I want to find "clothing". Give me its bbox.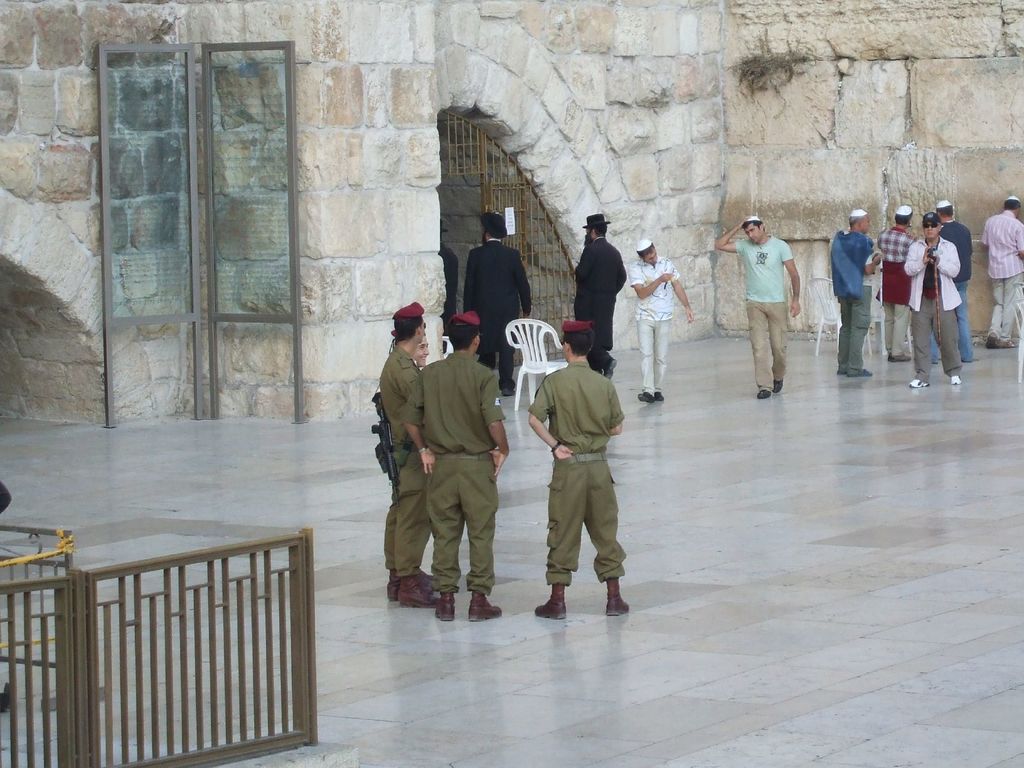
Rect(874, 230, 922, 351).
